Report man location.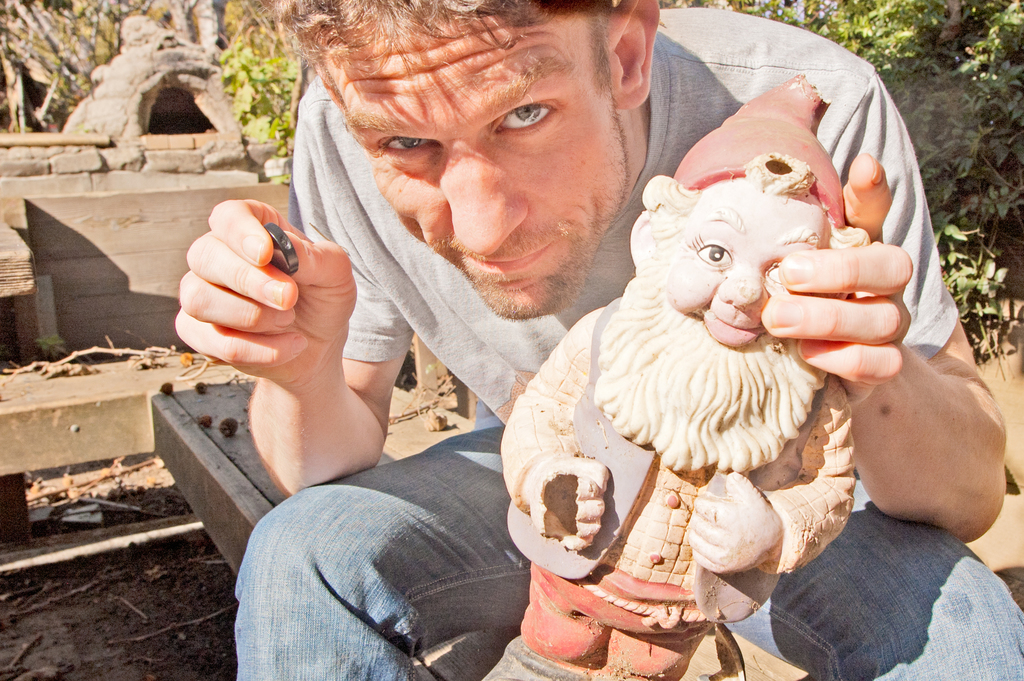
Report: rect(177, 0, 1023, 680).
